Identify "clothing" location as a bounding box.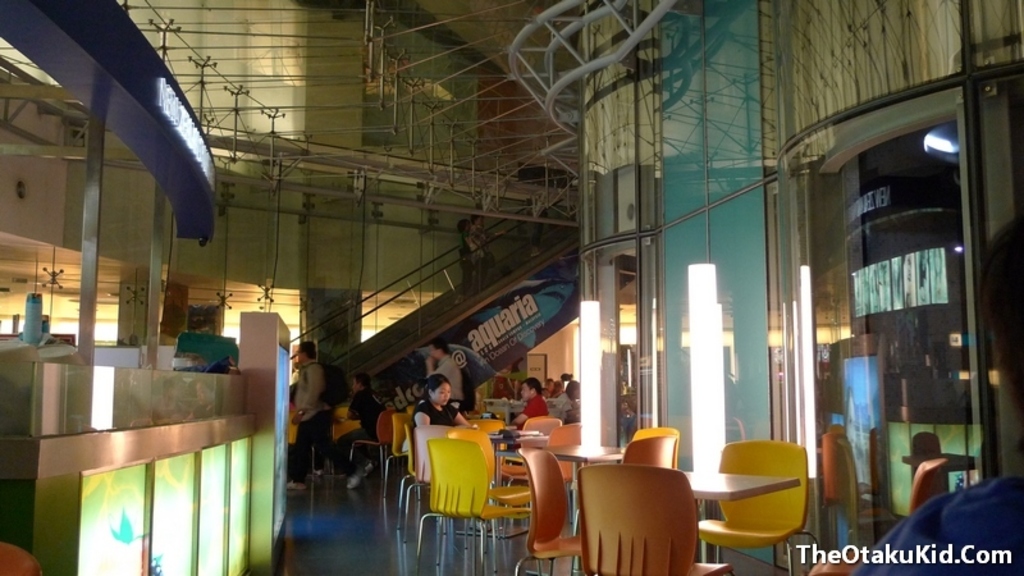
pyautogui.locateOnScreen(412, 397, 468, 453).
